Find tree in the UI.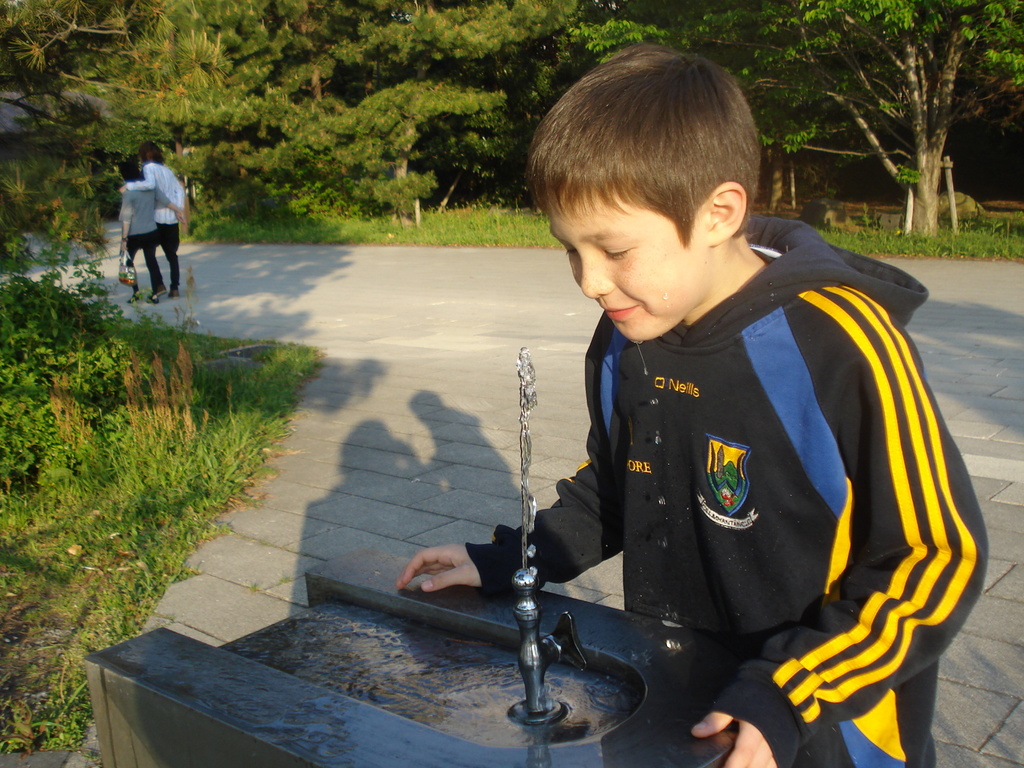
UI element at BBox(752, 0, 1013, 232).
